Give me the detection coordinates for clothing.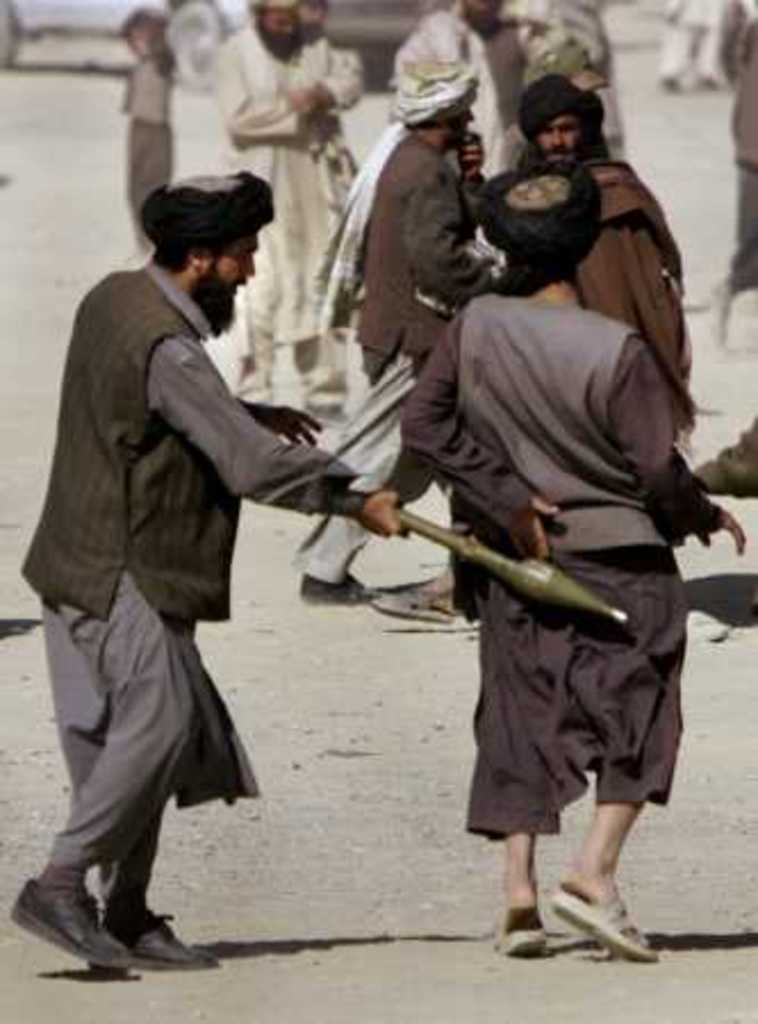
box(726, 36, 756, 300).
